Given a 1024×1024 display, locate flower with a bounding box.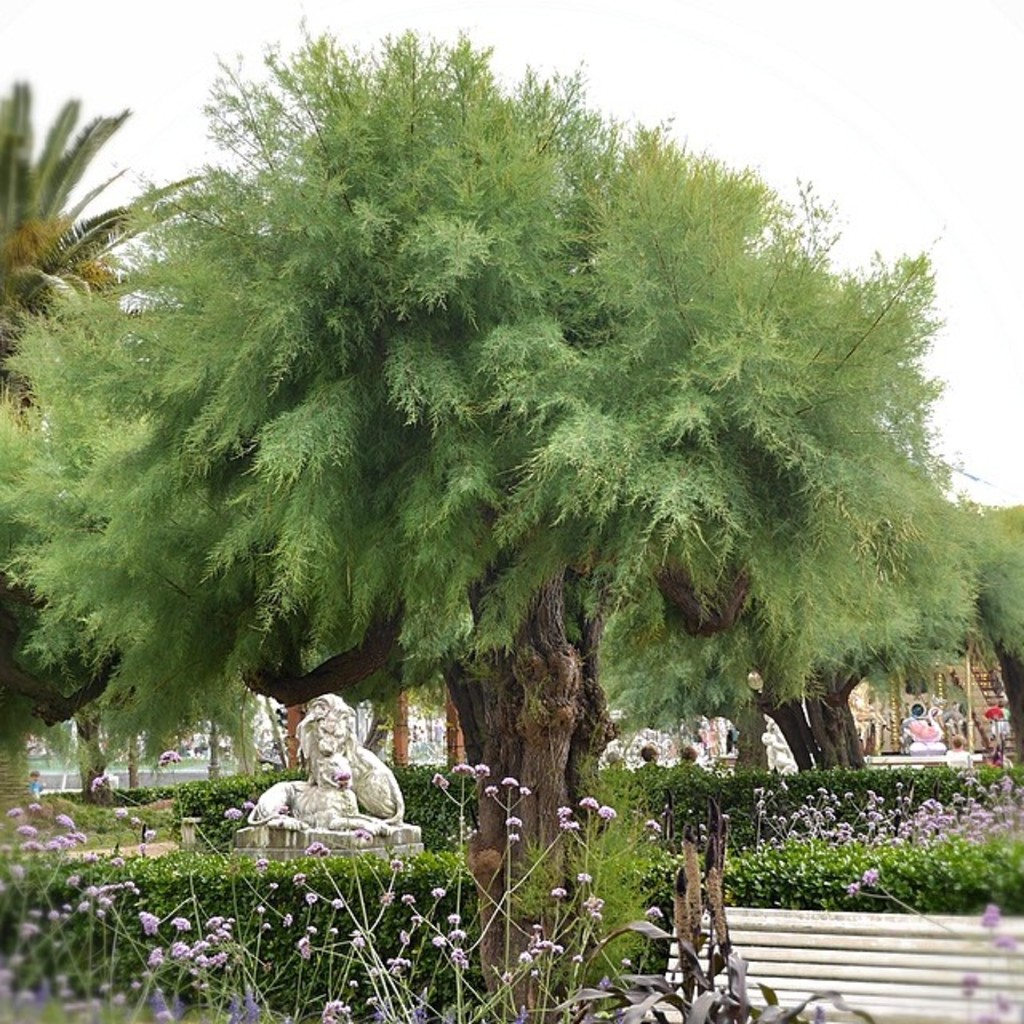
Located: x1=296, y1=934, x2=317, y2=958.
